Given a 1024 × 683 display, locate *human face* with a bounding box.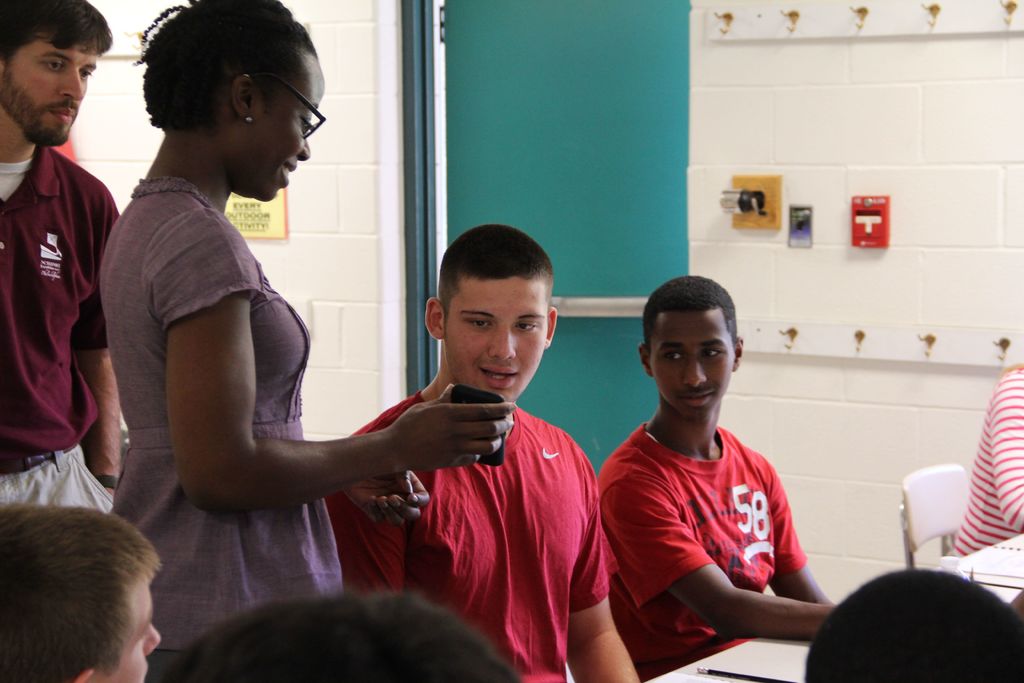
Located: region(0, 41, 100, 147).
